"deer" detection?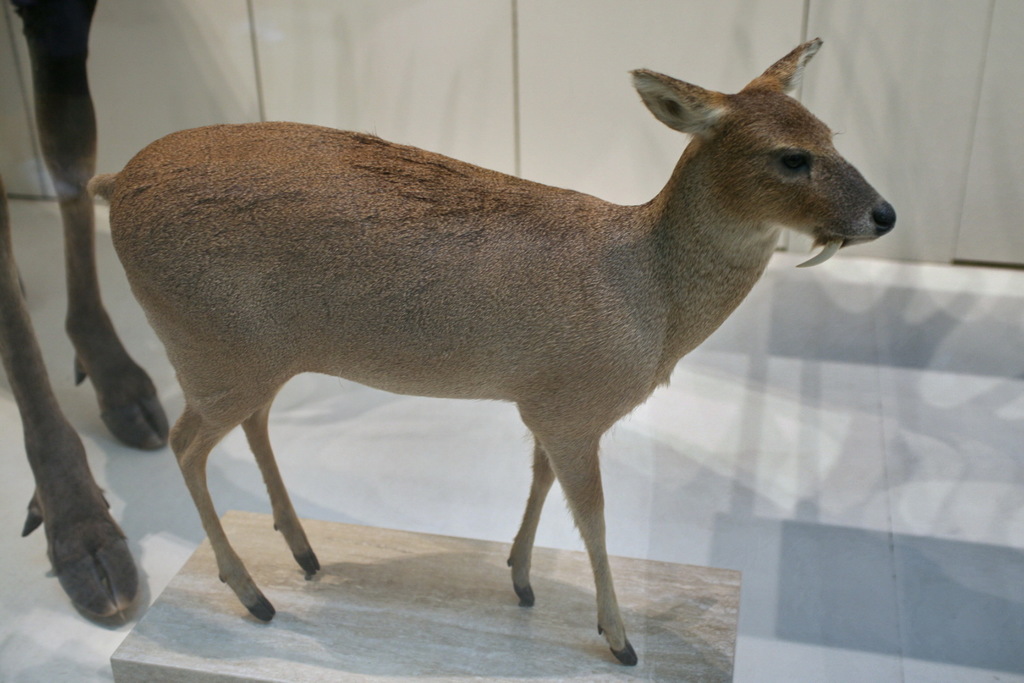
detection(83, 40, 893, 662)
